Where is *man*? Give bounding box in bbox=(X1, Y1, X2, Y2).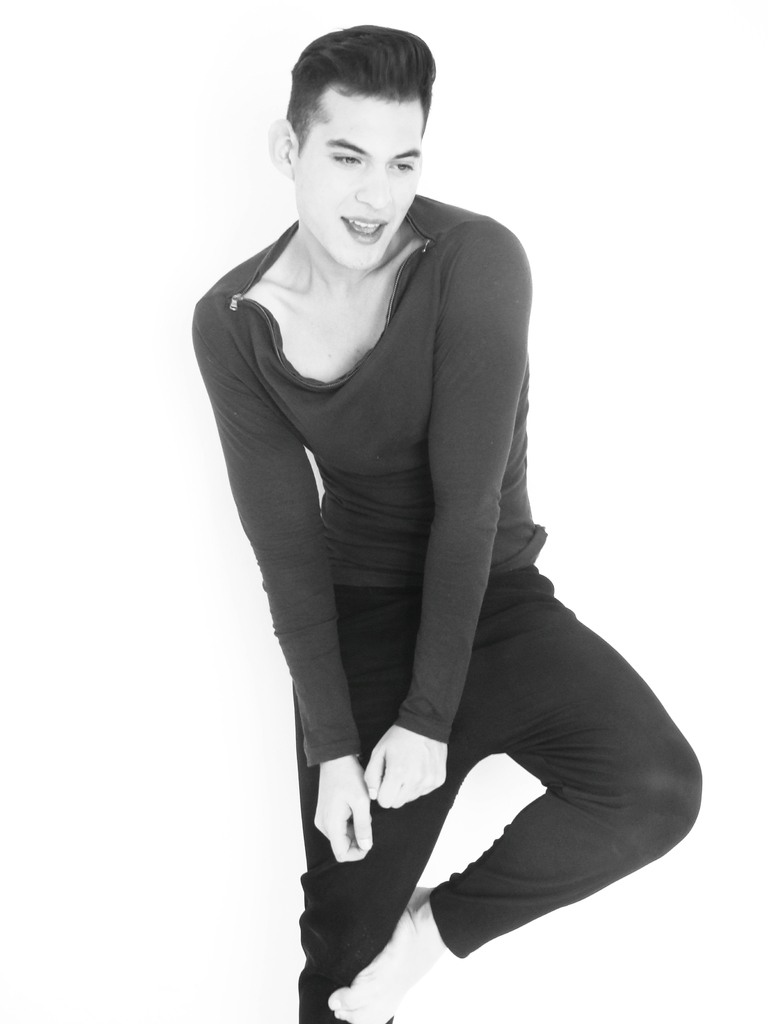
bbox=(180, 19, 702, 1023).
